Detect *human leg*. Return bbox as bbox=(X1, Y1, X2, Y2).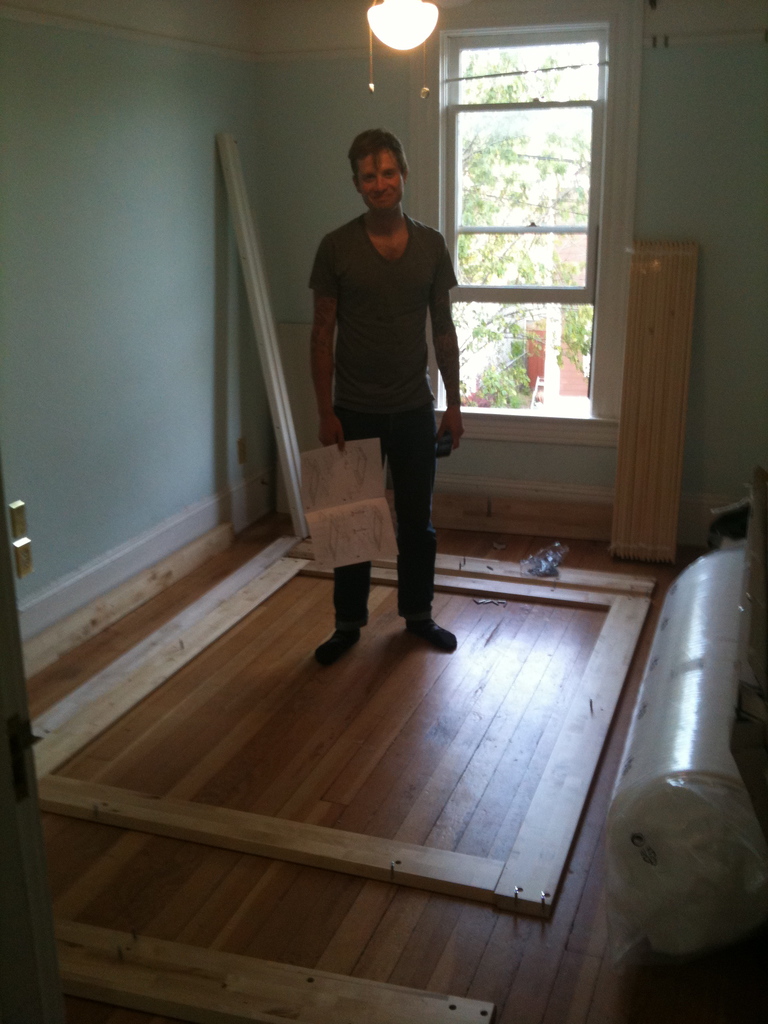
bbox=(310, 404, 373, 657).
